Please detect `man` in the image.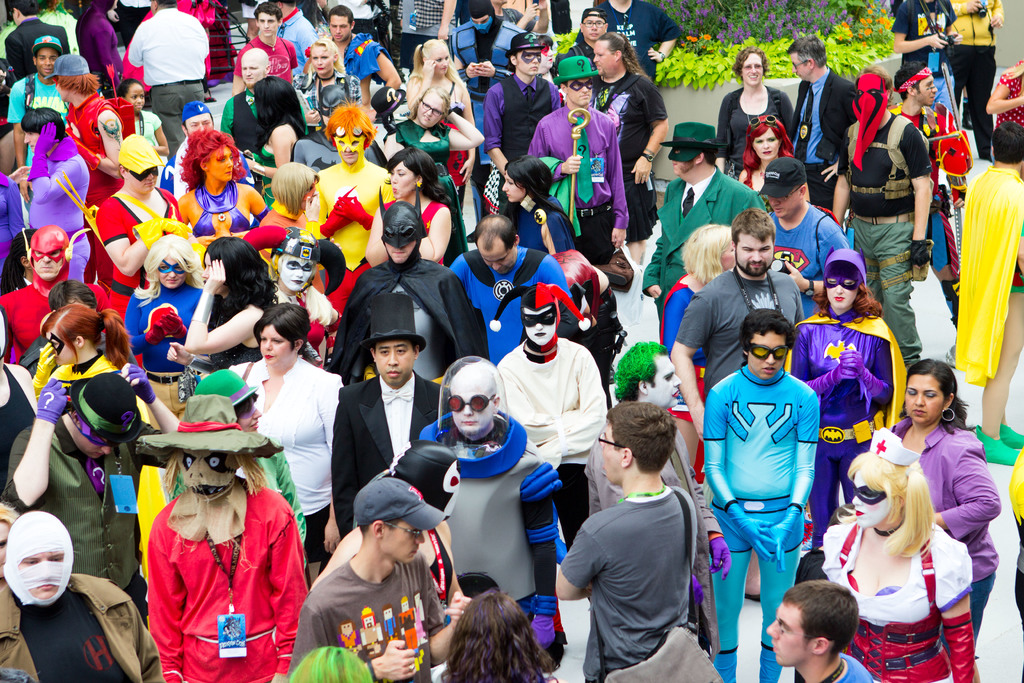
select_region(753, 147, 860, 279).
